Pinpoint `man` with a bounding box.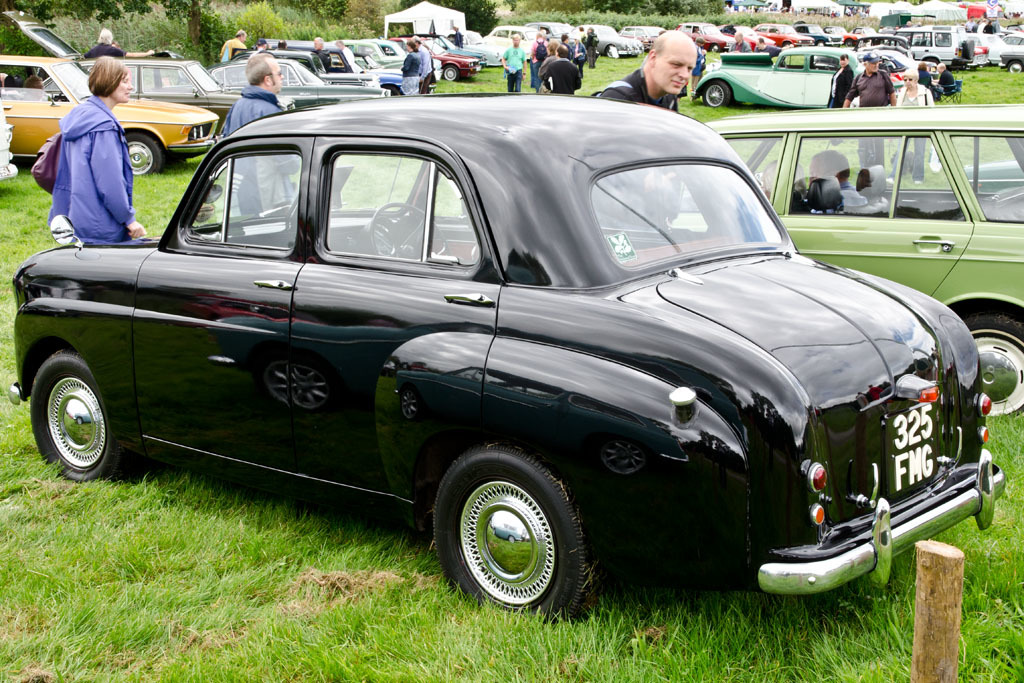
723,32,749,51.
